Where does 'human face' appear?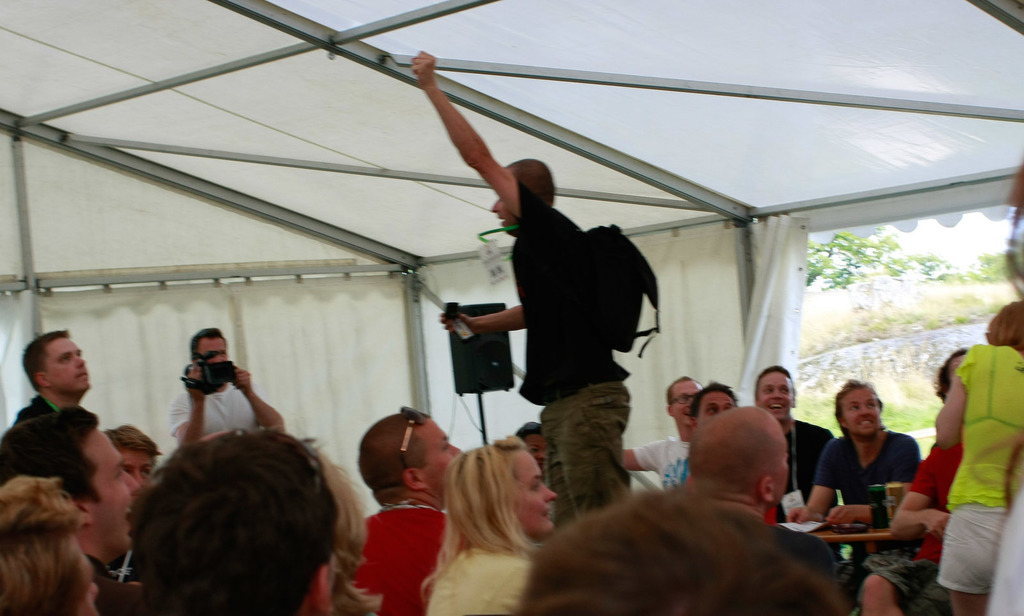
Appears at (x1=47, y1=339, x2=90, y2=400).
